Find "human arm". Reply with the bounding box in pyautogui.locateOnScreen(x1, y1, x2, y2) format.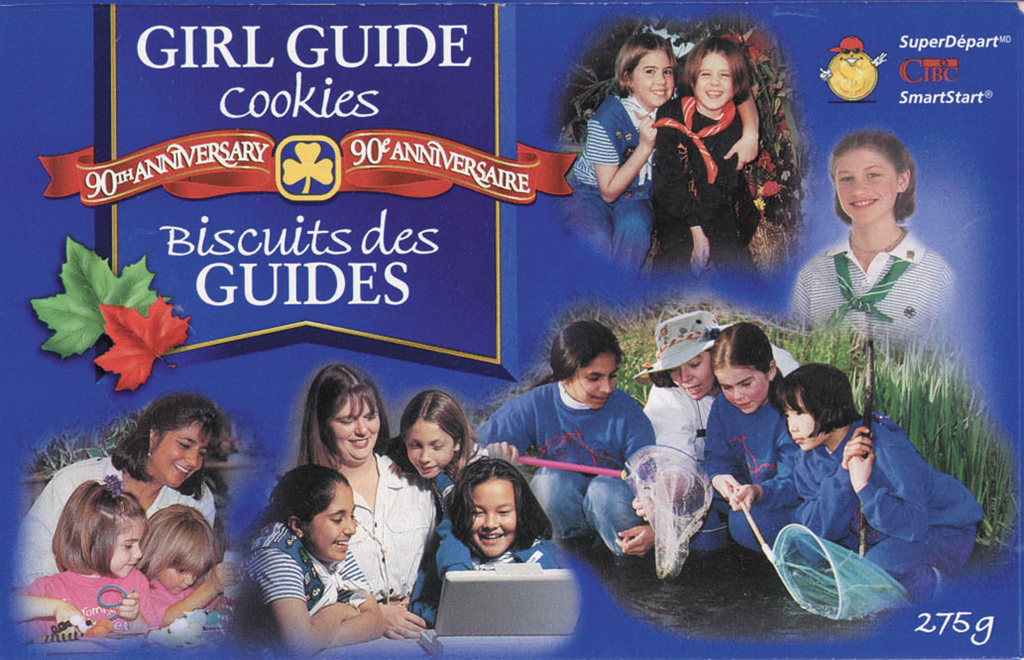
pyautogui.locateOnScreen(854, 451, 932, 541).
